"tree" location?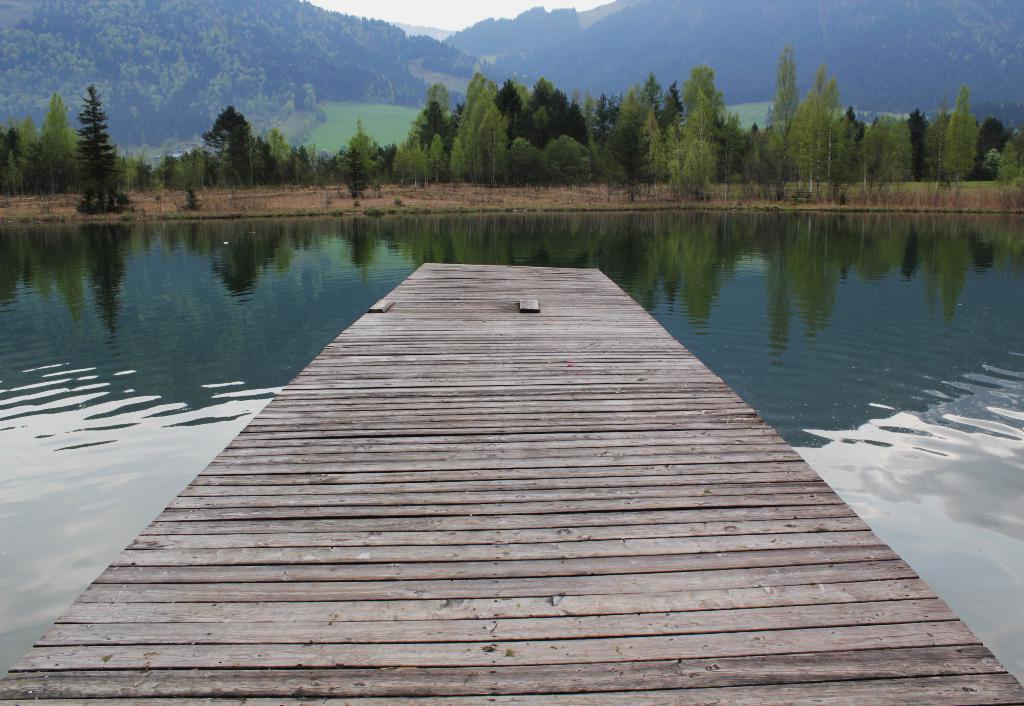
<box>330,116,380,198</box>
